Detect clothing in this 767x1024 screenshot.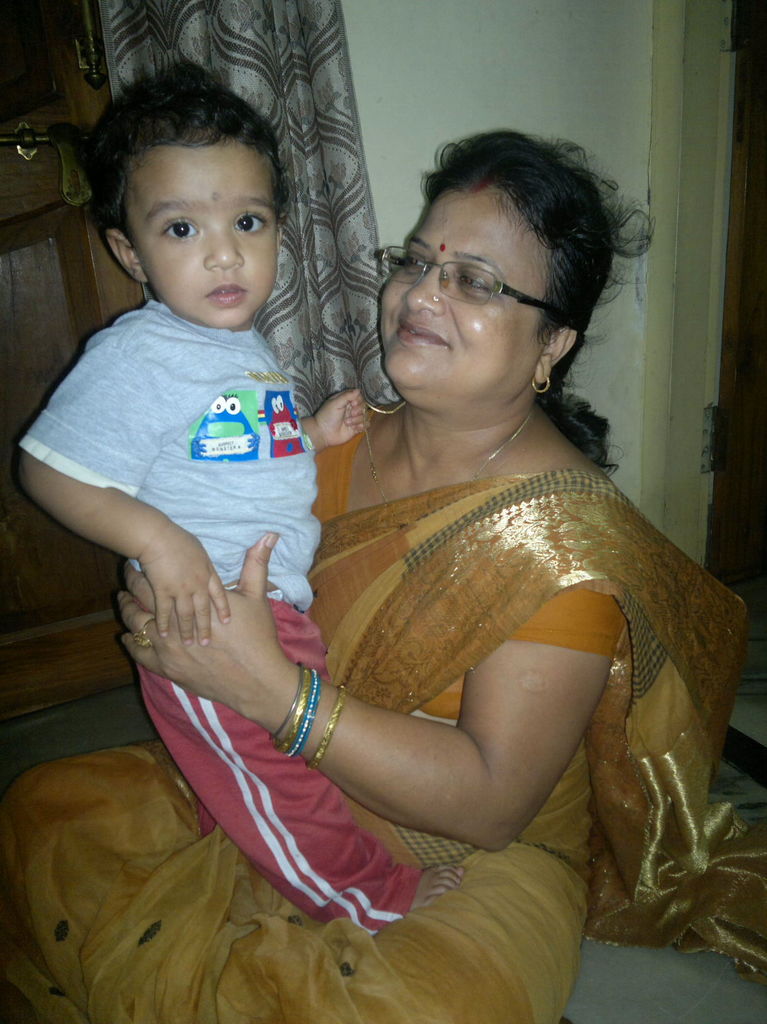
Detection: bbox=[0, 387, 766, 1023].
